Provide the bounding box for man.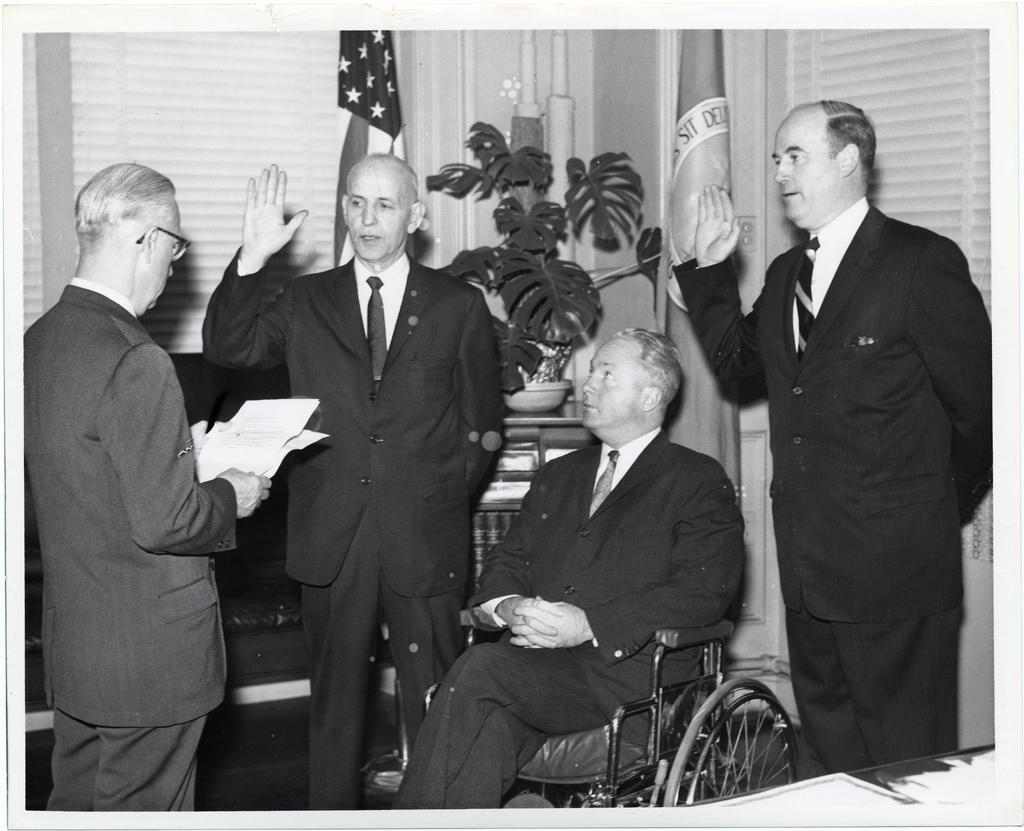
[199,152,508,803].
